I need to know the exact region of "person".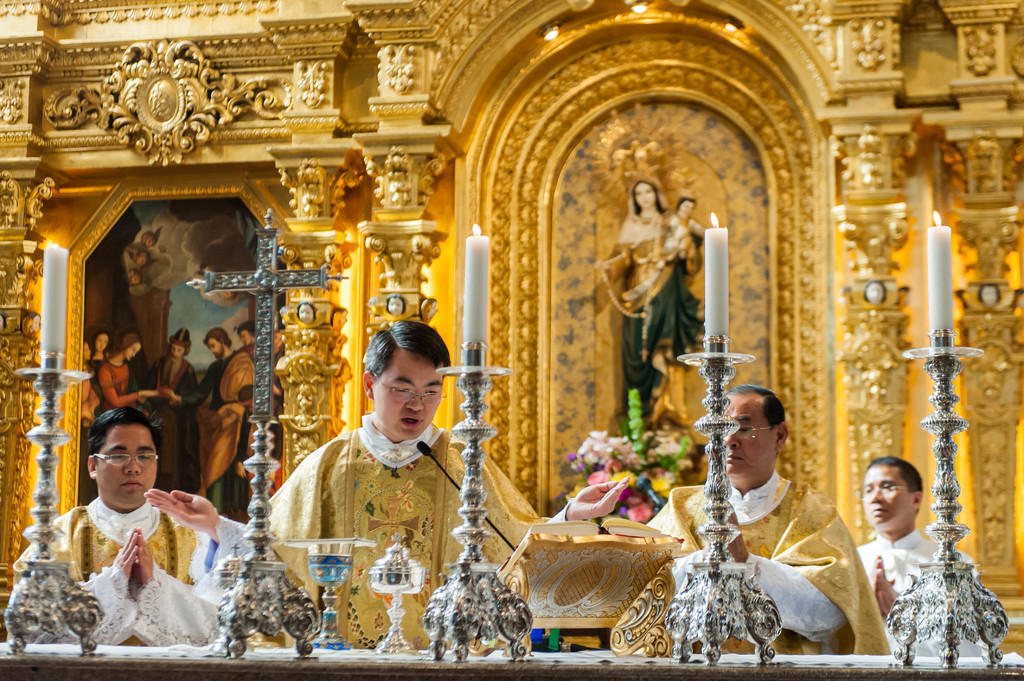
Region: [left=195, top=331, right=254, bottom=516].
